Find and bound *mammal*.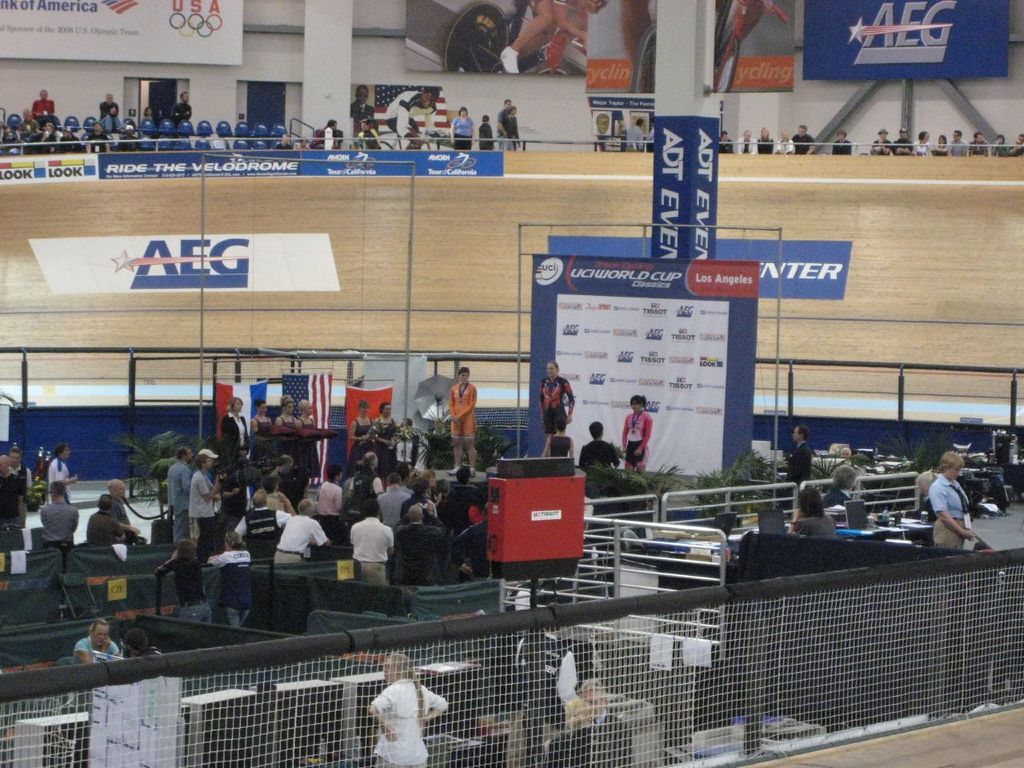
Bound: 495:95:511:151.
